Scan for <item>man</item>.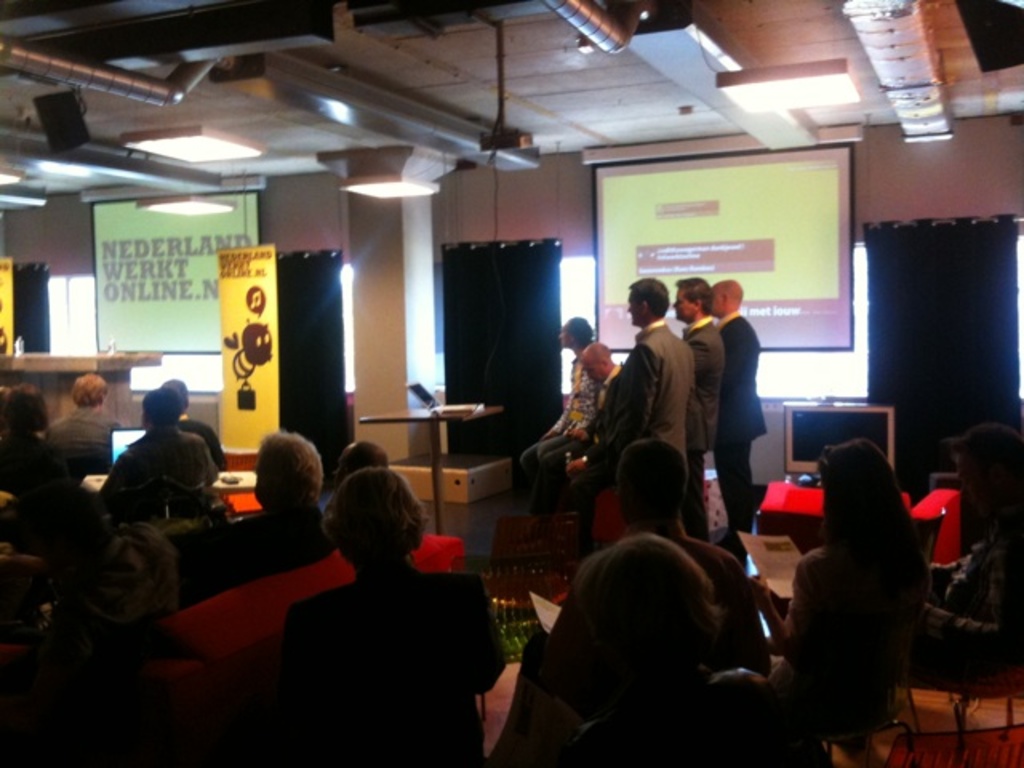
Scan result: 674,275,728,491.
